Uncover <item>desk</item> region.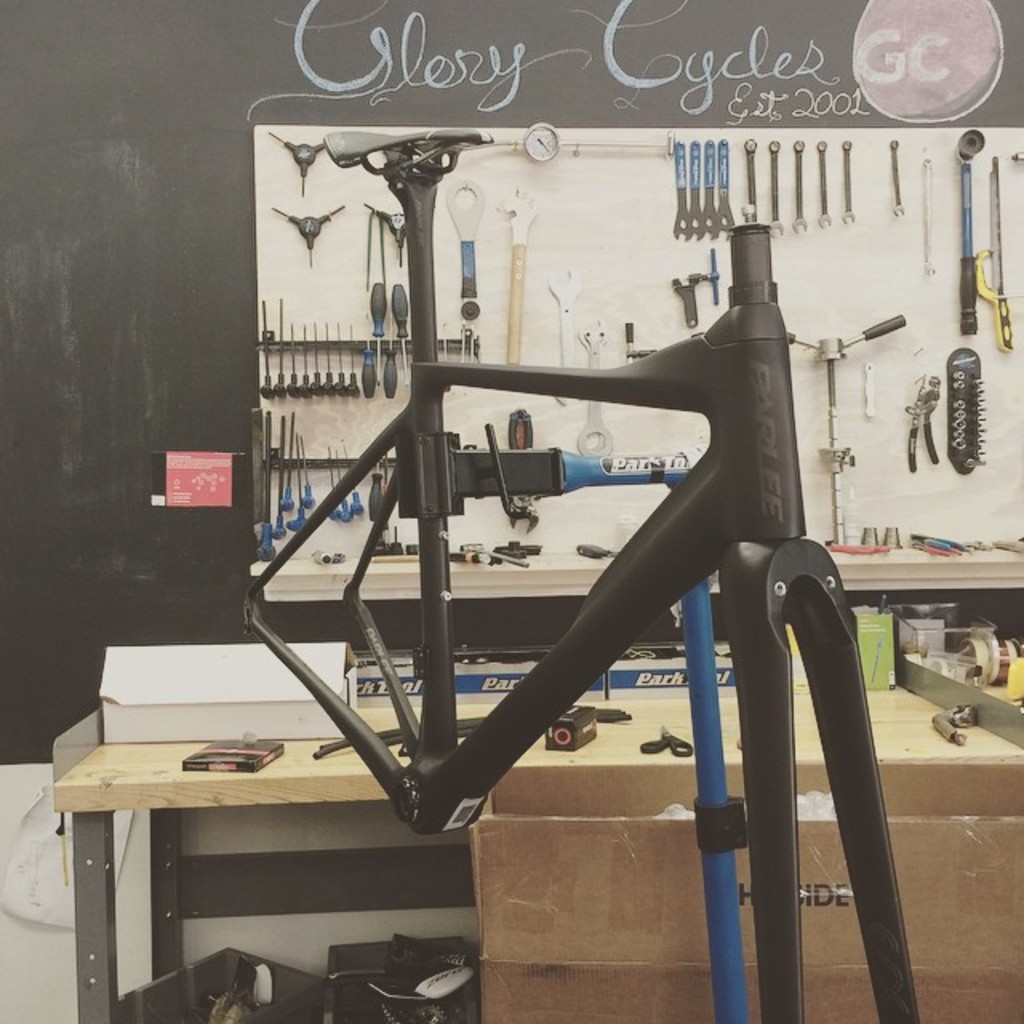
Uncovered: locate(54, 678, 1022, 1022).
